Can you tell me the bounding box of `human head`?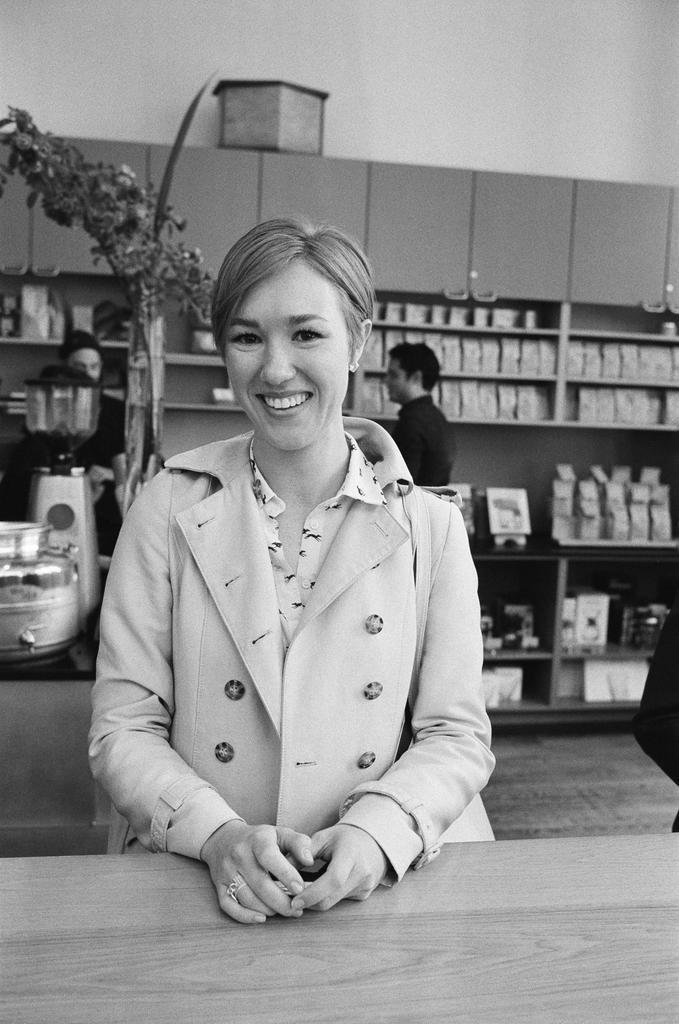
left=199, top=211, right=375, bottom=434.
